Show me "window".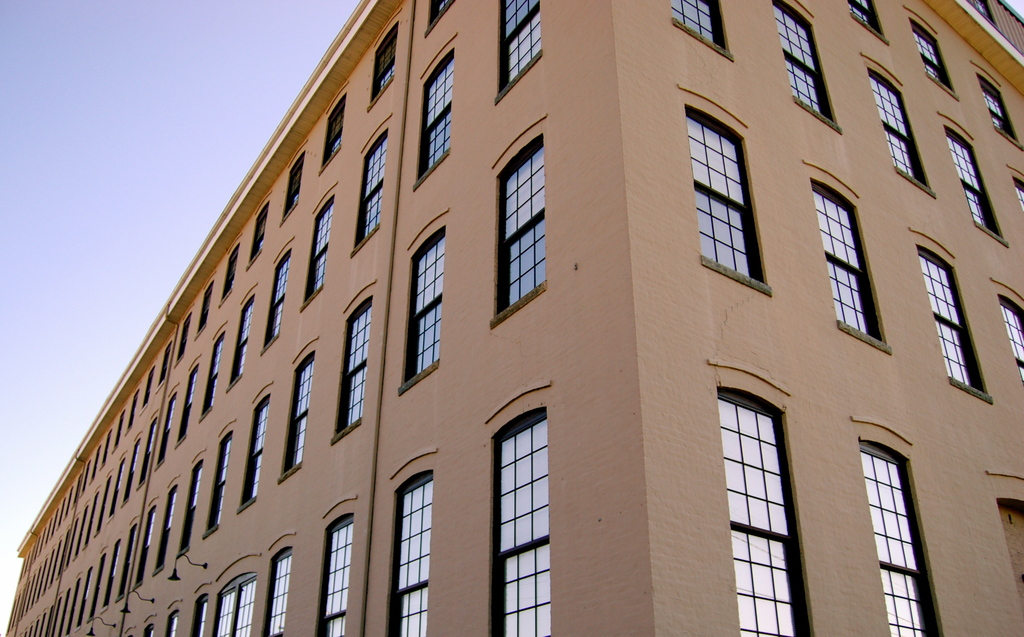
"window" is here: [left=328, top=522, right=355, bottom=636].
